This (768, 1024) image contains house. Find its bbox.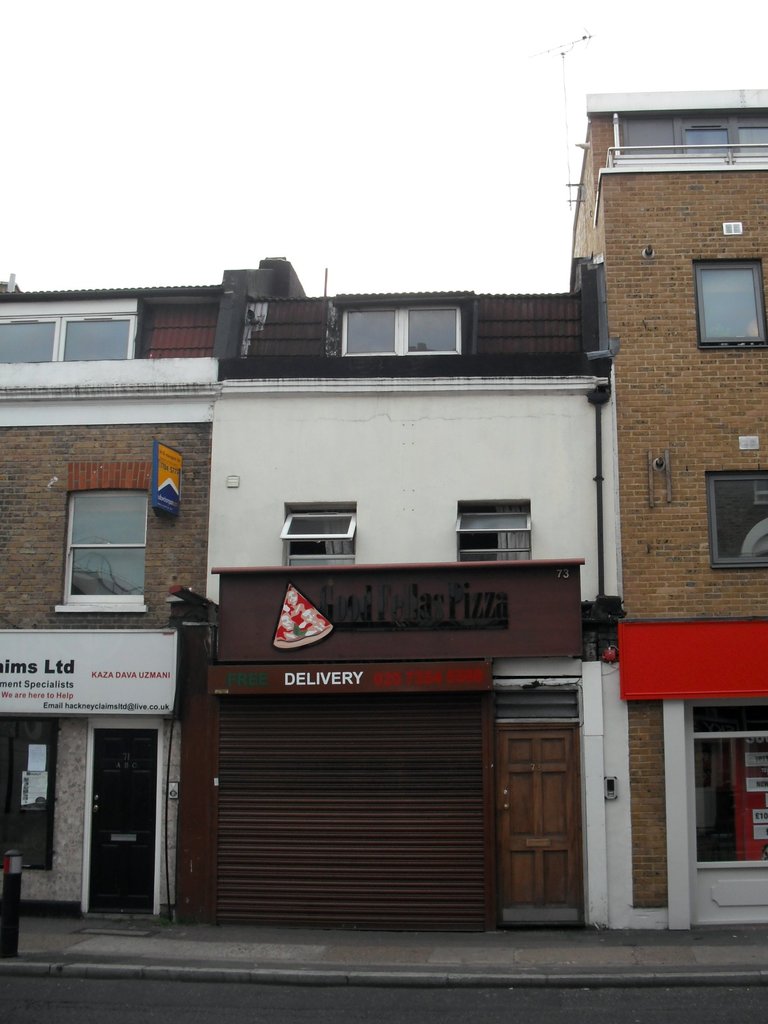
x1=170 y1=250 x2=623 y2=939.
